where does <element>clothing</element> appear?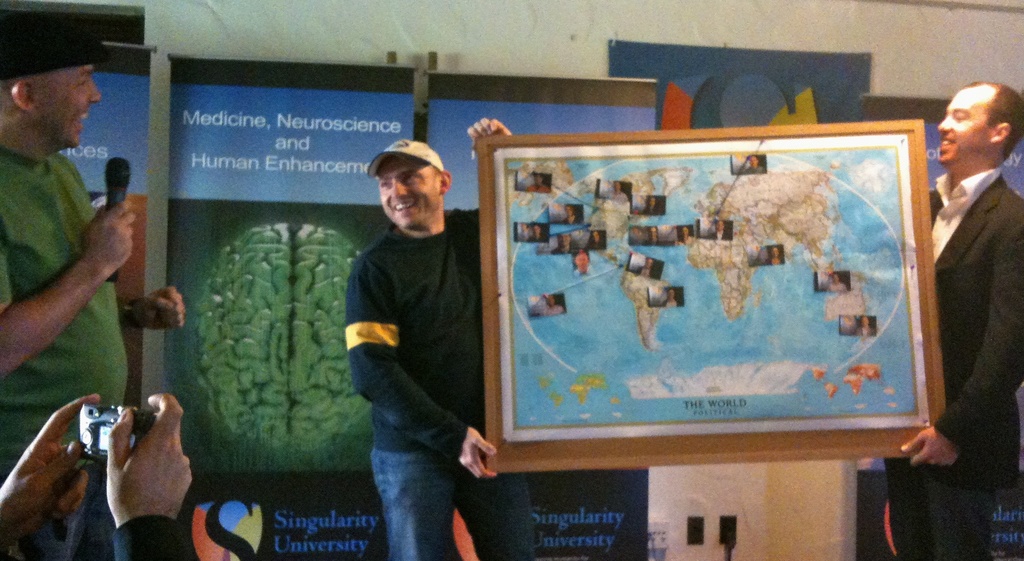
Appears at 883/154/1023/560.
